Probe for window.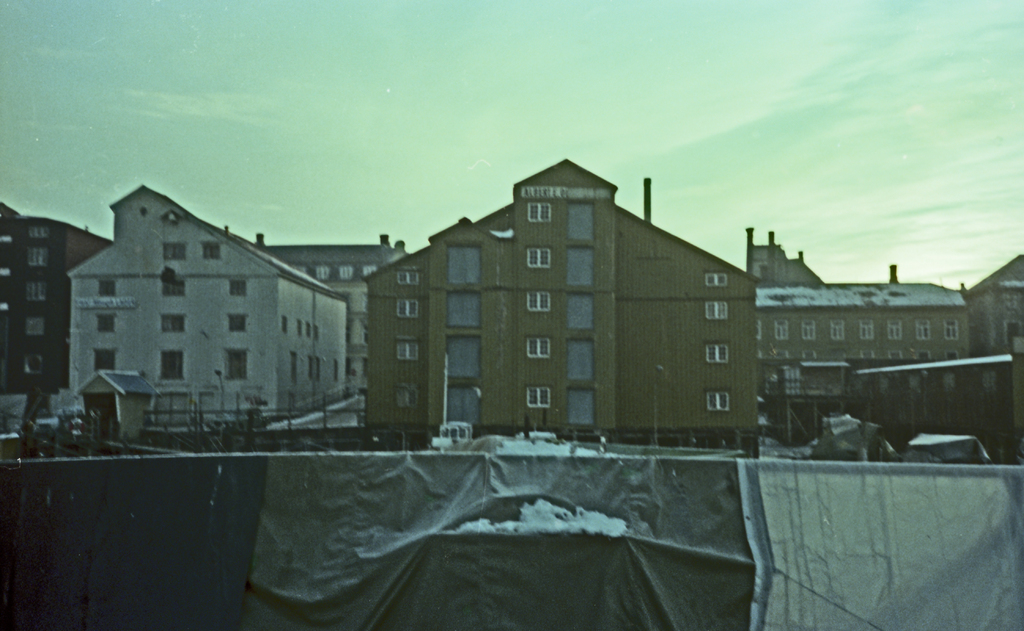
Probe result: [776, 350, 785, 356].
